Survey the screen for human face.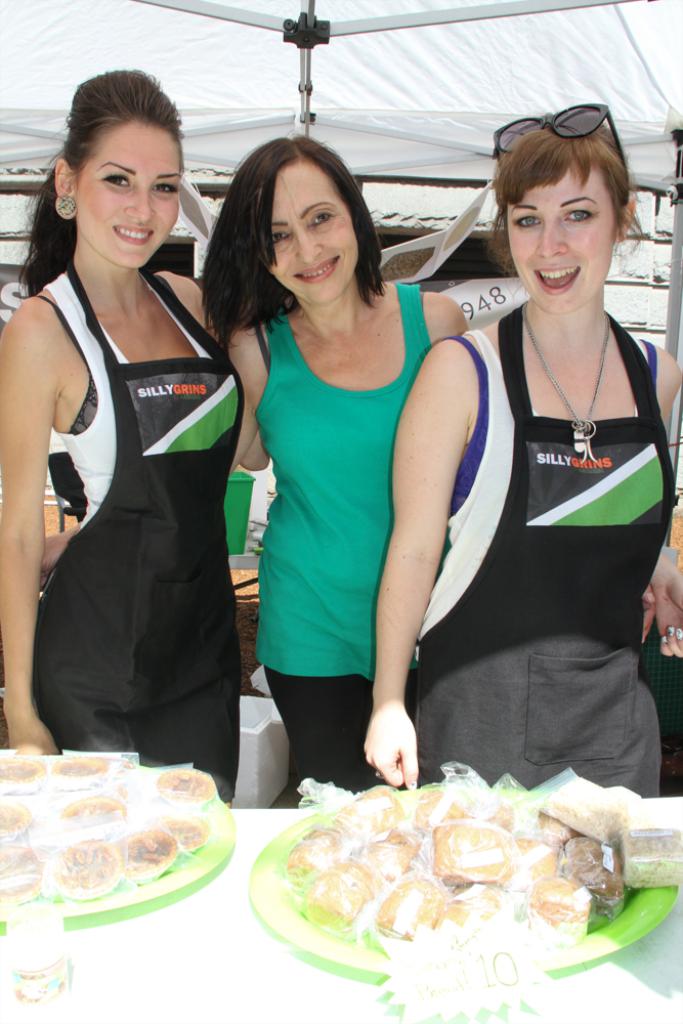
Survey found: (499,177,622,324).
